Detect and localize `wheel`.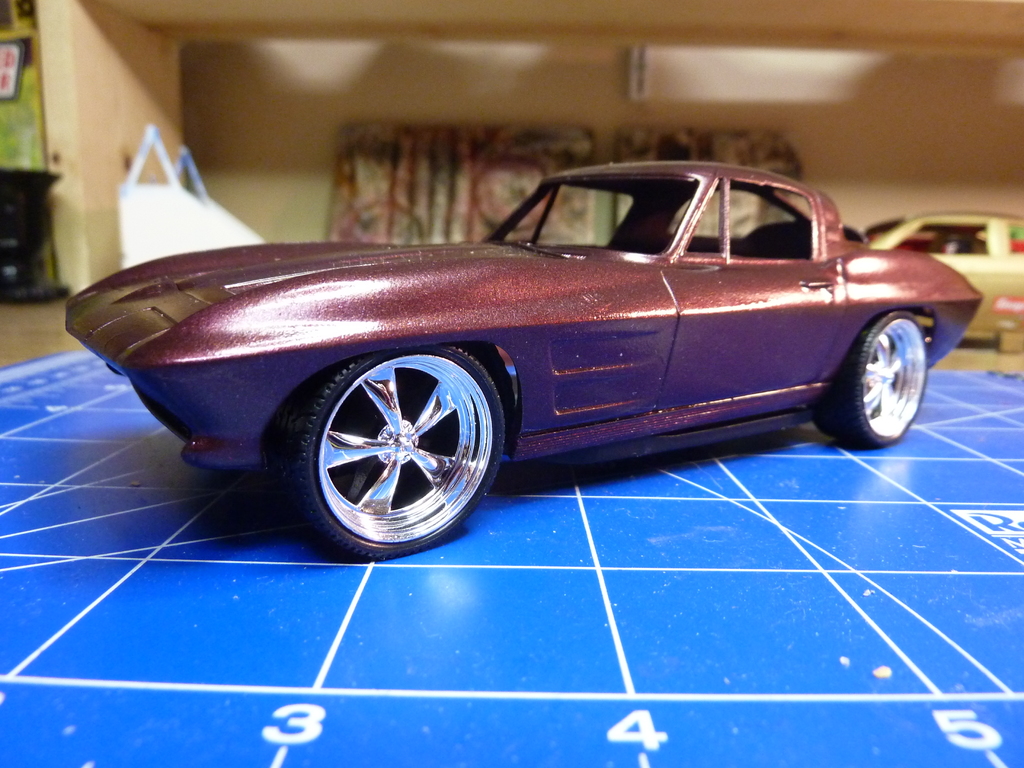
Localized at {"x1": 293, "y1": 344, "x2": 492, "y2": 537}.
